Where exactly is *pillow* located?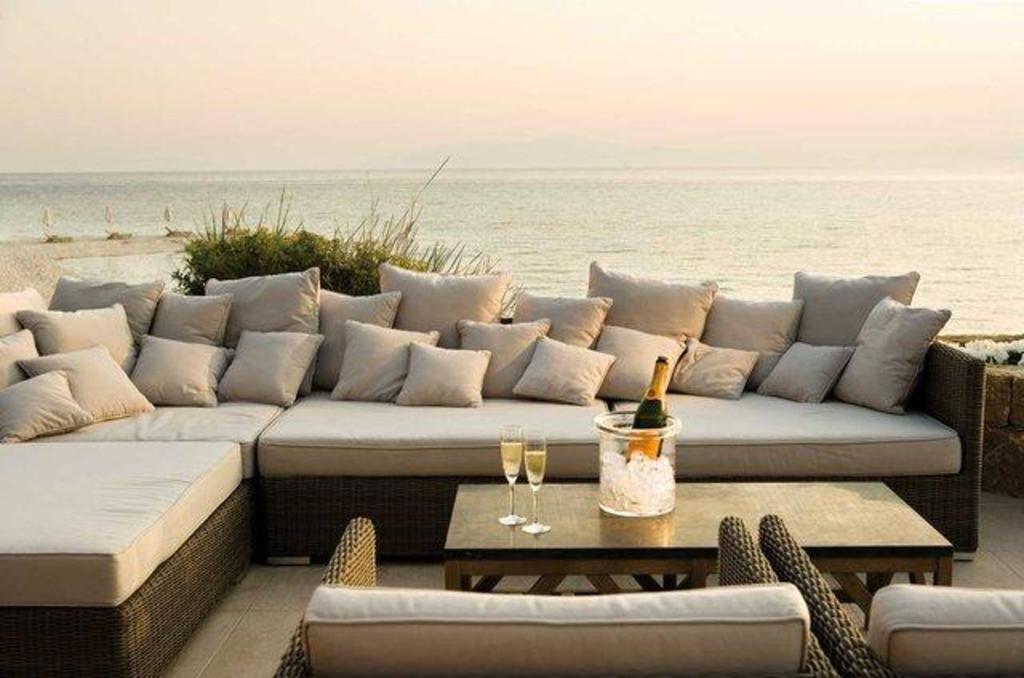
Its bounding box is {"left": 382, "top": 262, "right": 507, "bottom": 347}.
